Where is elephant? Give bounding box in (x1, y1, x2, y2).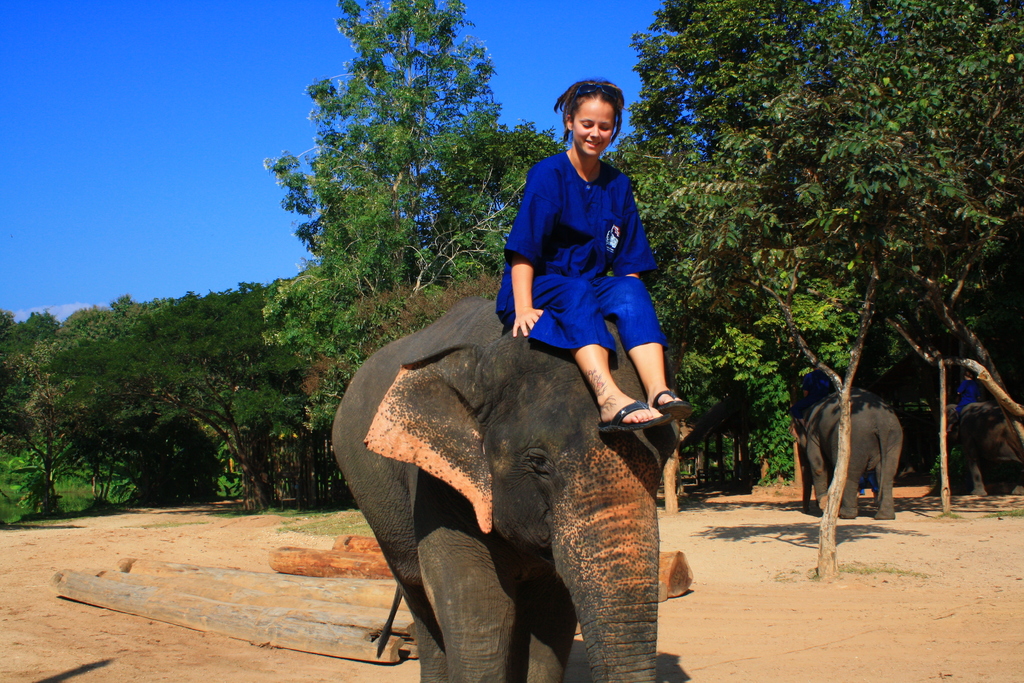
(893, 392, 959, 496).
